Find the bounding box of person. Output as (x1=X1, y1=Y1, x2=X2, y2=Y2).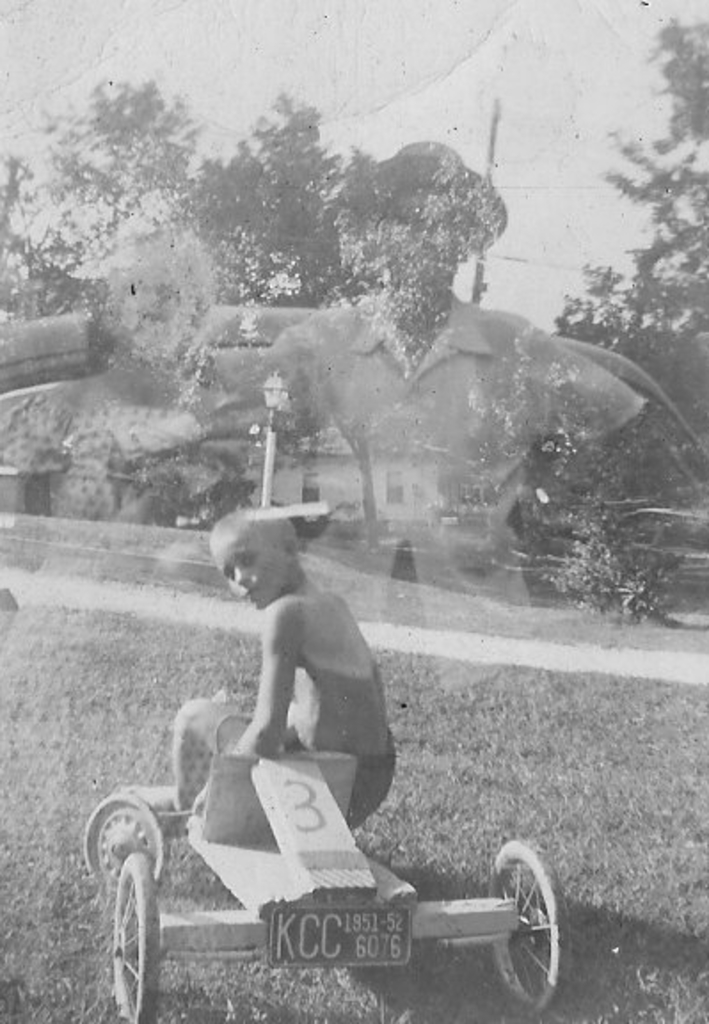
(x1=213, y1=505, x2=398, y2=837).
